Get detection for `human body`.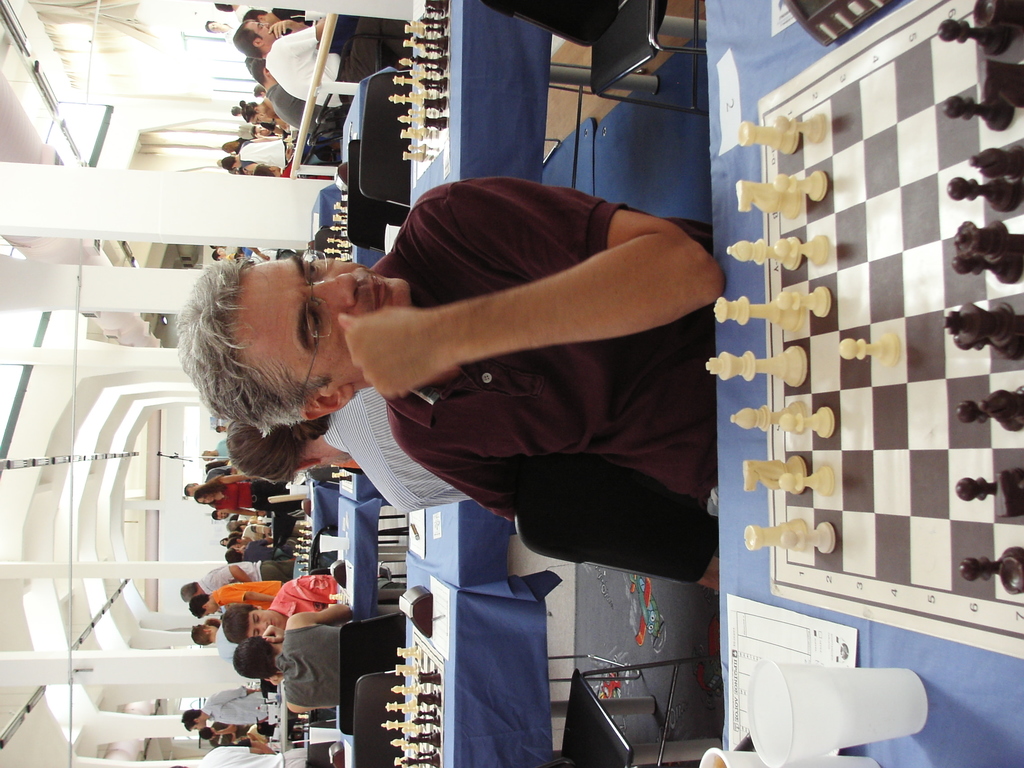
Detection: region(184, 685, 268, 730).
